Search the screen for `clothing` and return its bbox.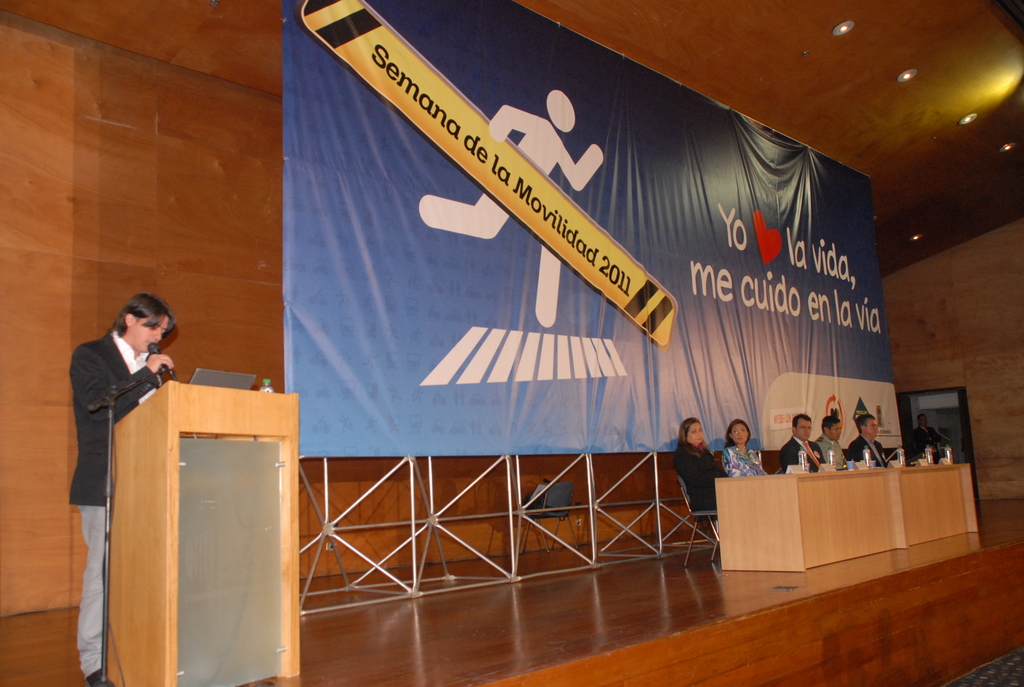
Found: l=815, t=432, r=845, b=473.
